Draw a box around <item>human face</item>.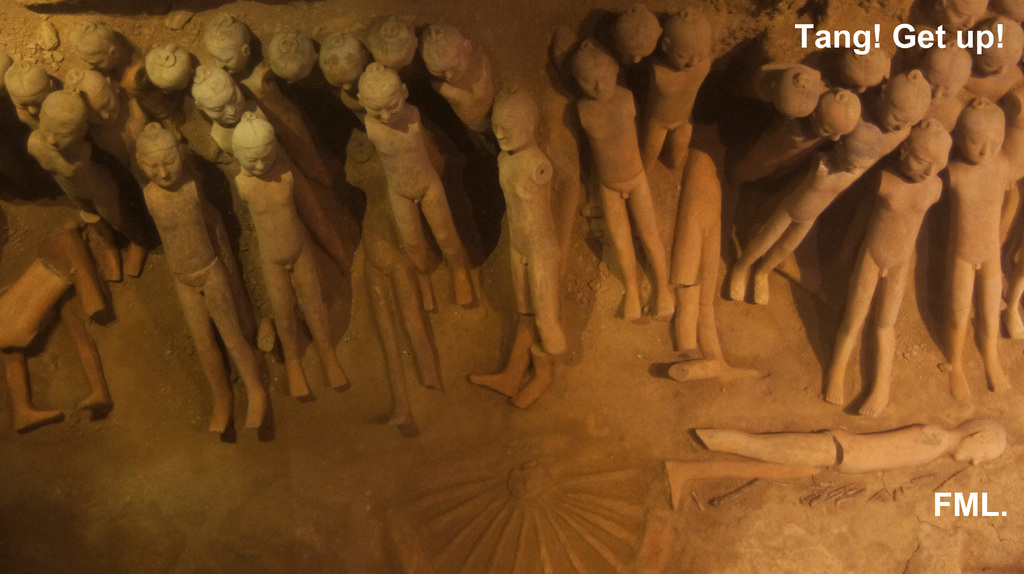
bbox(577, 67, 619, 104).
